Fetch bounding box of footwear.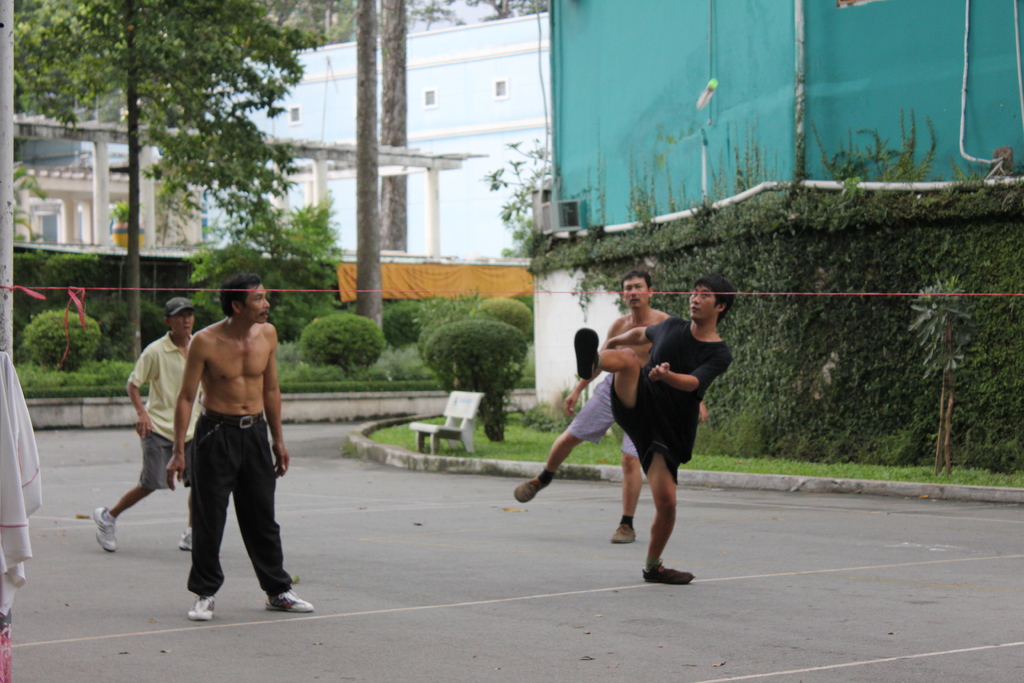
Bbox: [188,596,225,621].
